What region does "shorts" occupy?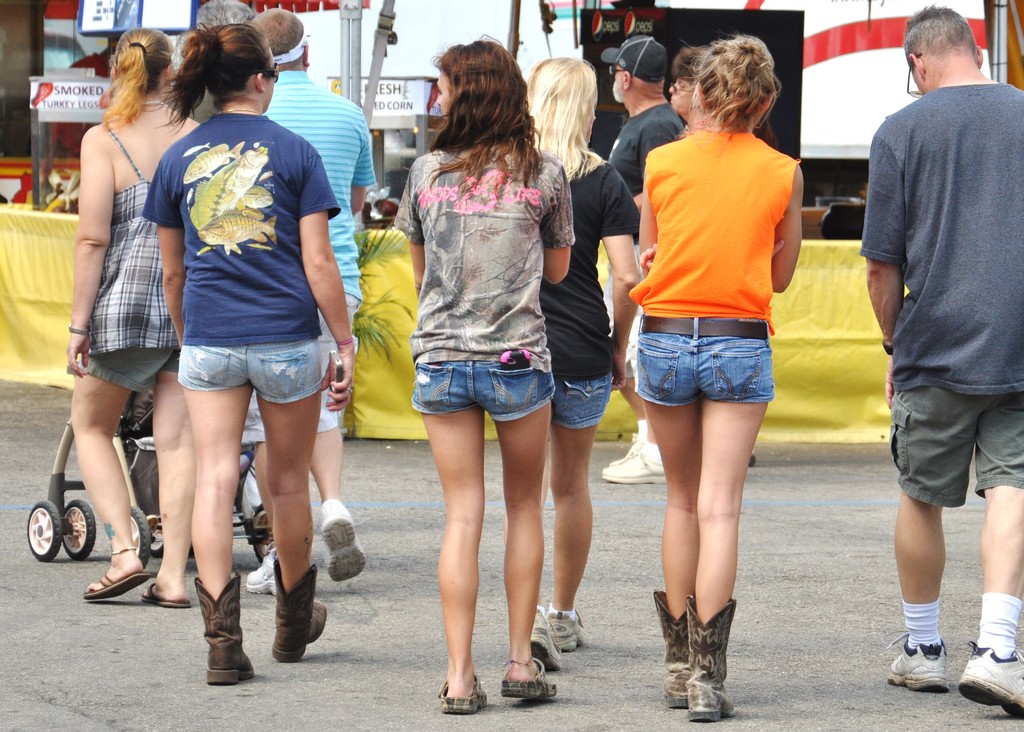
select_region(884, 381, 1023, 507).
